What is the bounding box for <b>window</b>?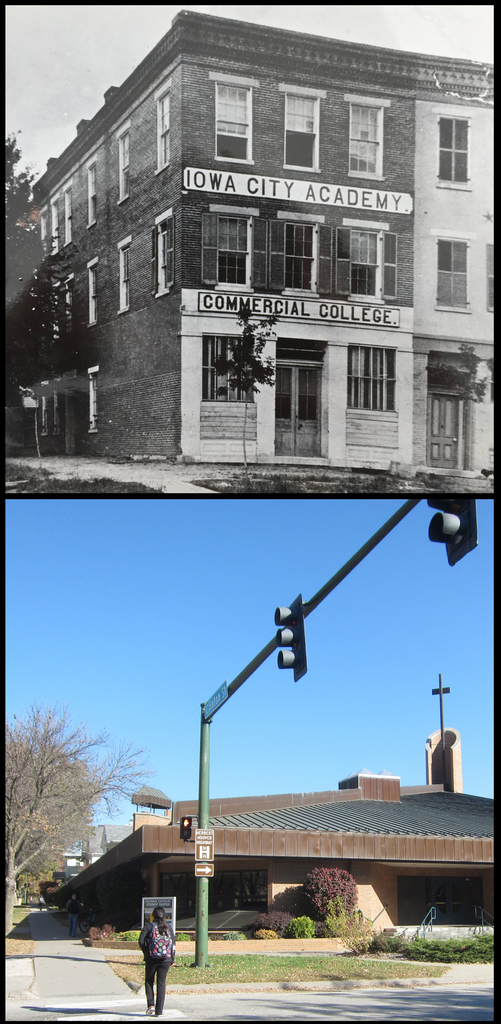
<region>116, 243, 133, 308</region>.
